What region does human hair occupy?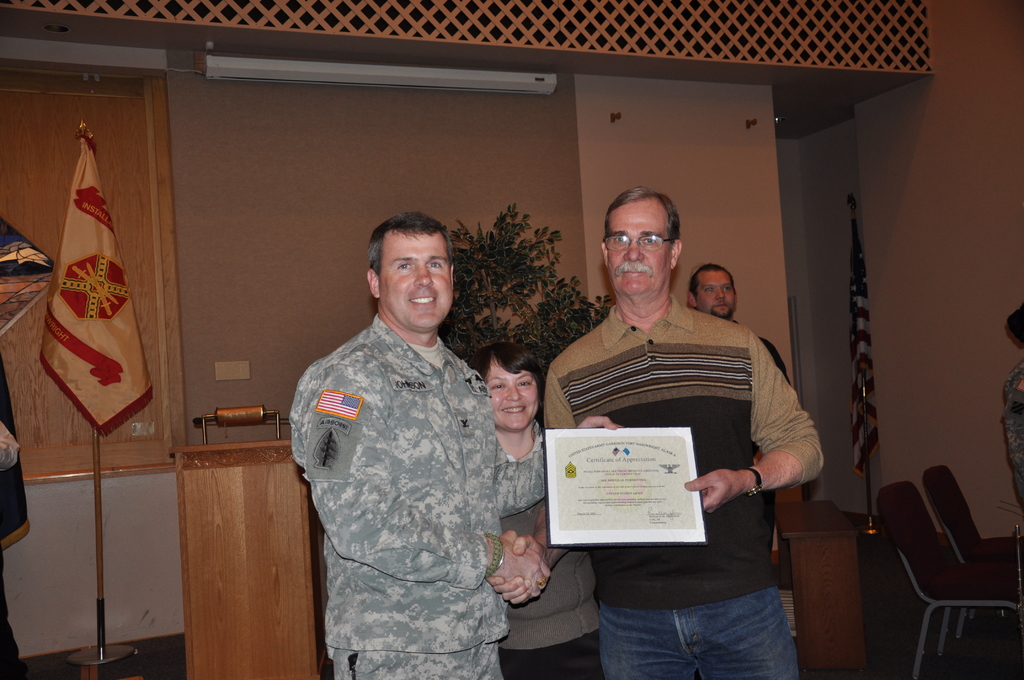
bbox=[367, 211, 453, 275].
